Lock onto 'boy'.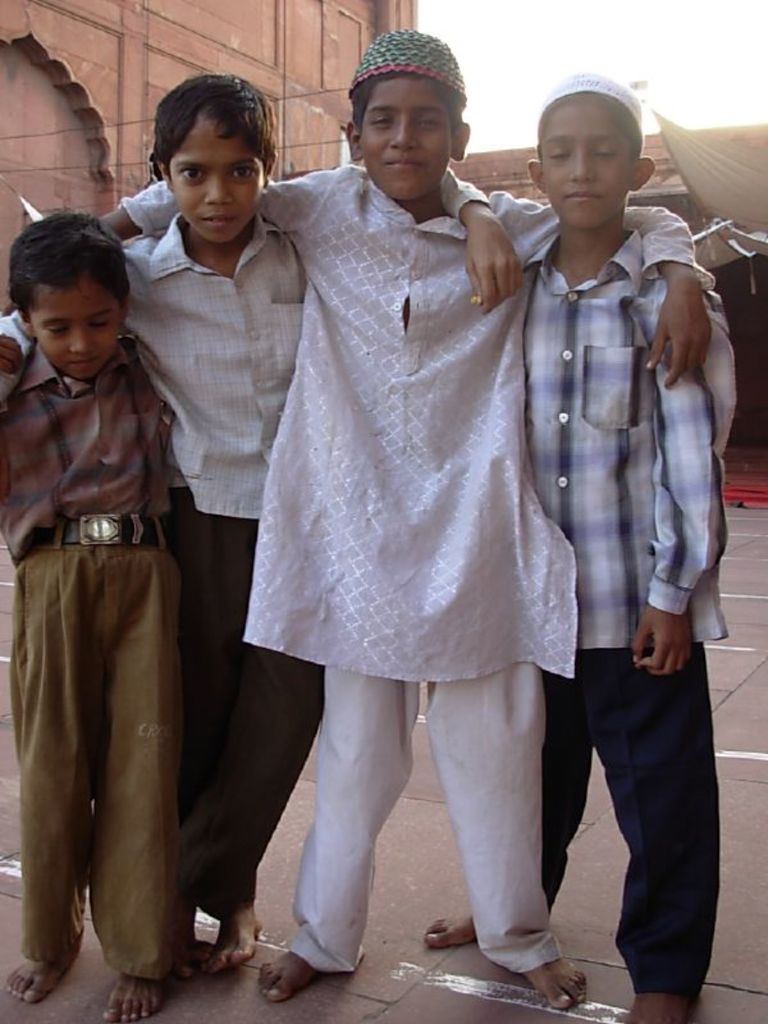
Locked: 0, 202, 186, 1019.
